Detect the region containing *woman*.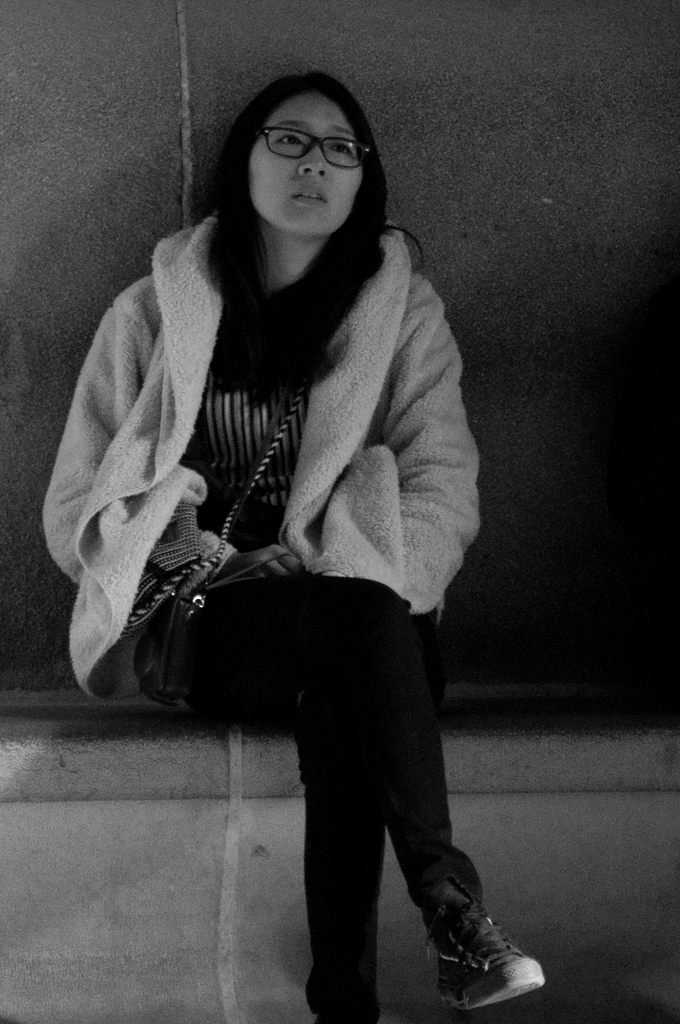
47,74,506,1002.
